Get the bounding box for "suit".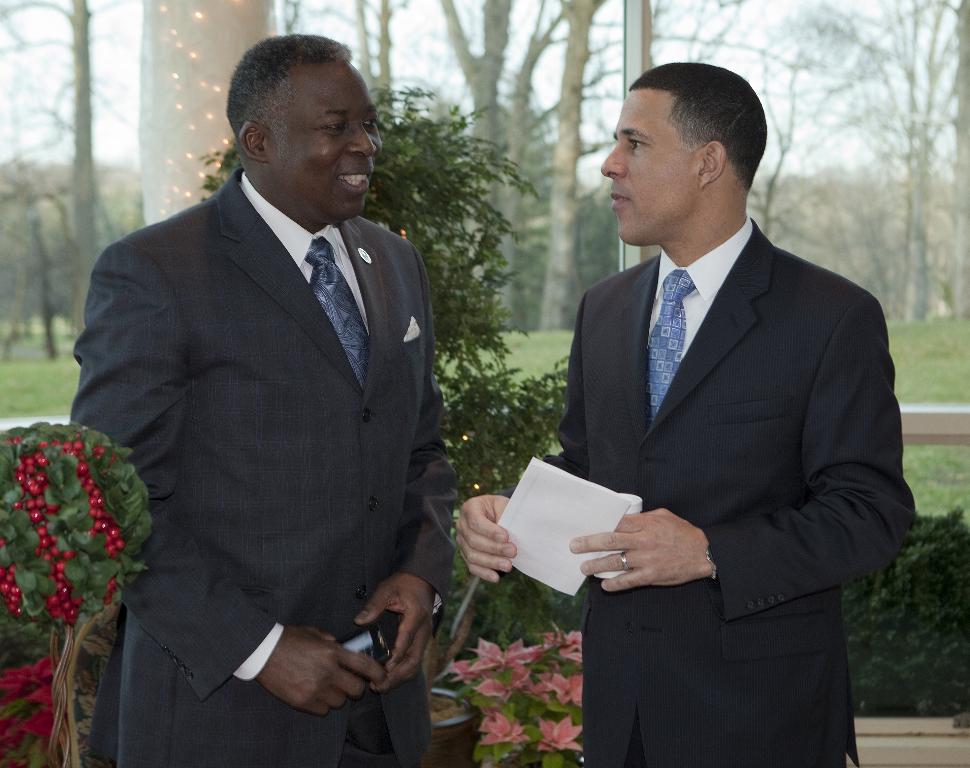
(520, 91, 901, 753).
